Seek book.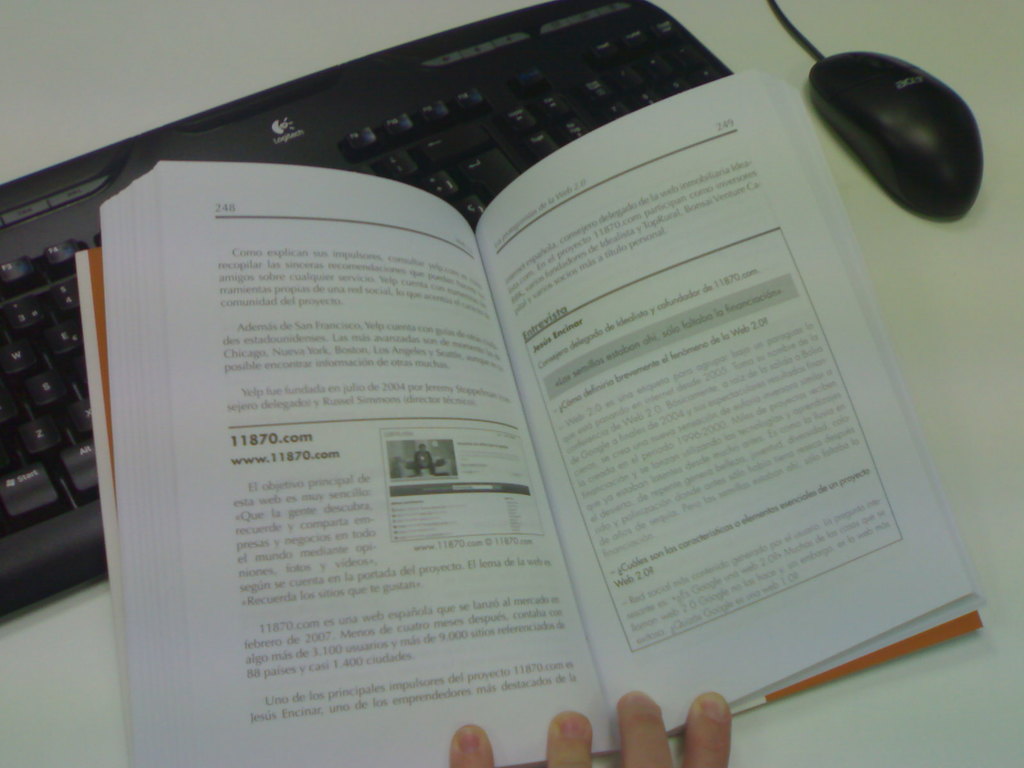
box=[65, 63, 985, 767].
